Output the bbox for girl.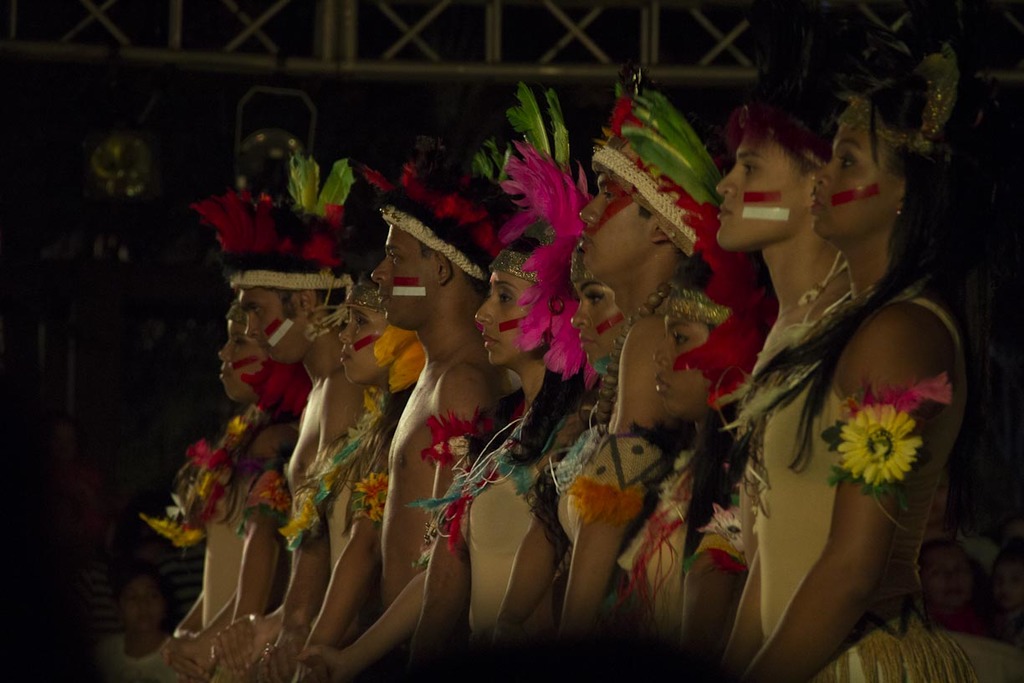
[620, 246, 781, 682].
